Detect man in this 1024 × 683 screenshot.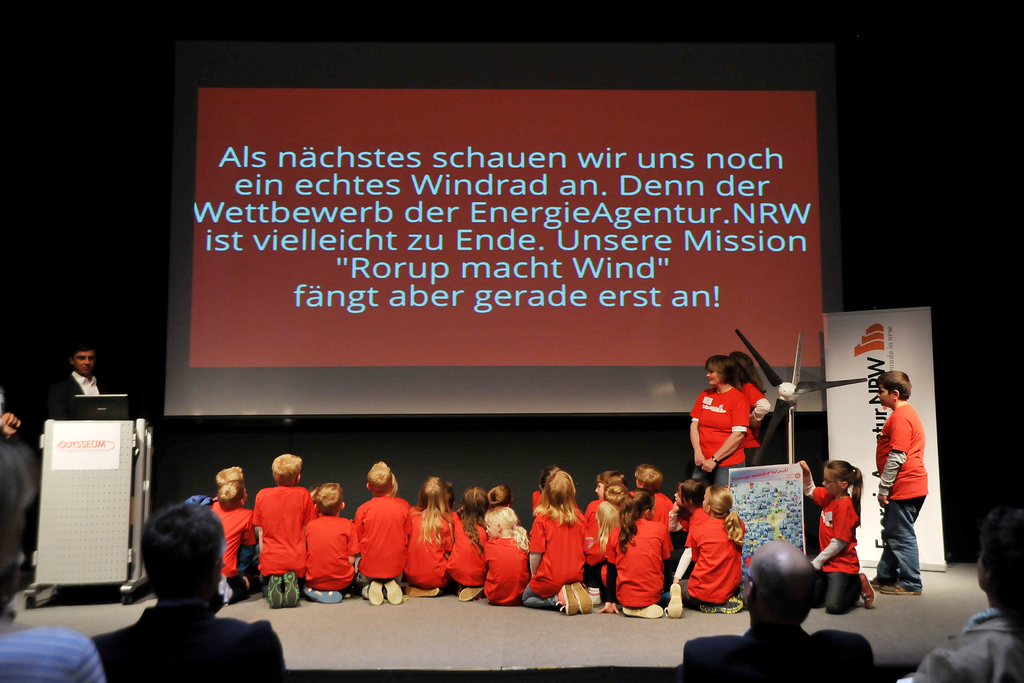
Detection: <bbox>678, 537, 882, 682</bbox>.
